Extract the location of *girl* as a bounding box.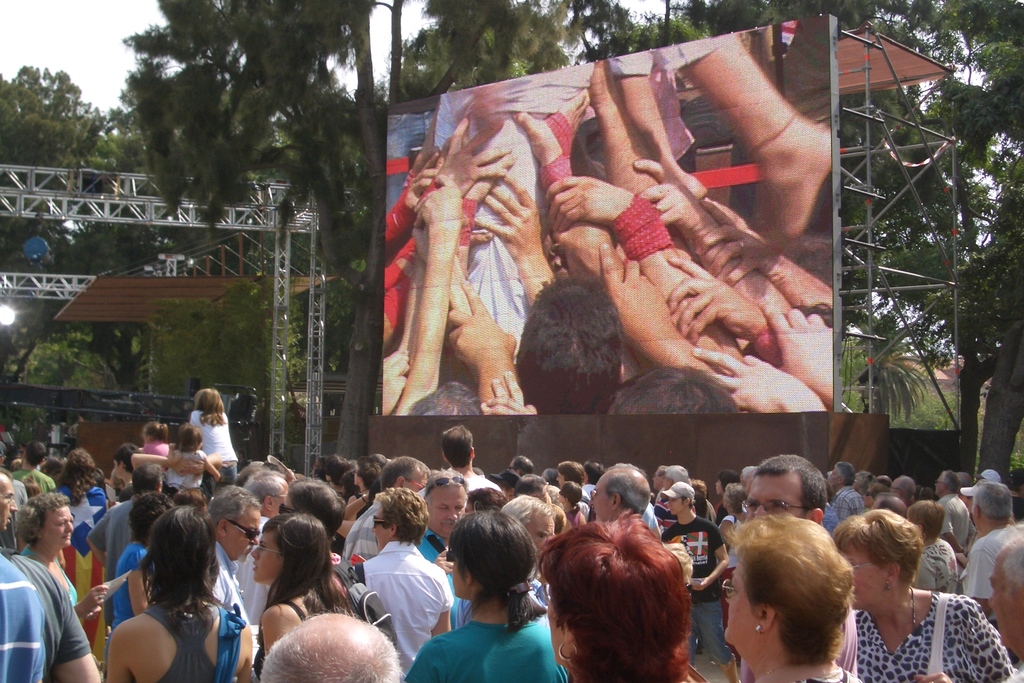
<bbox>98, 504, 255, 679</bbox>.
